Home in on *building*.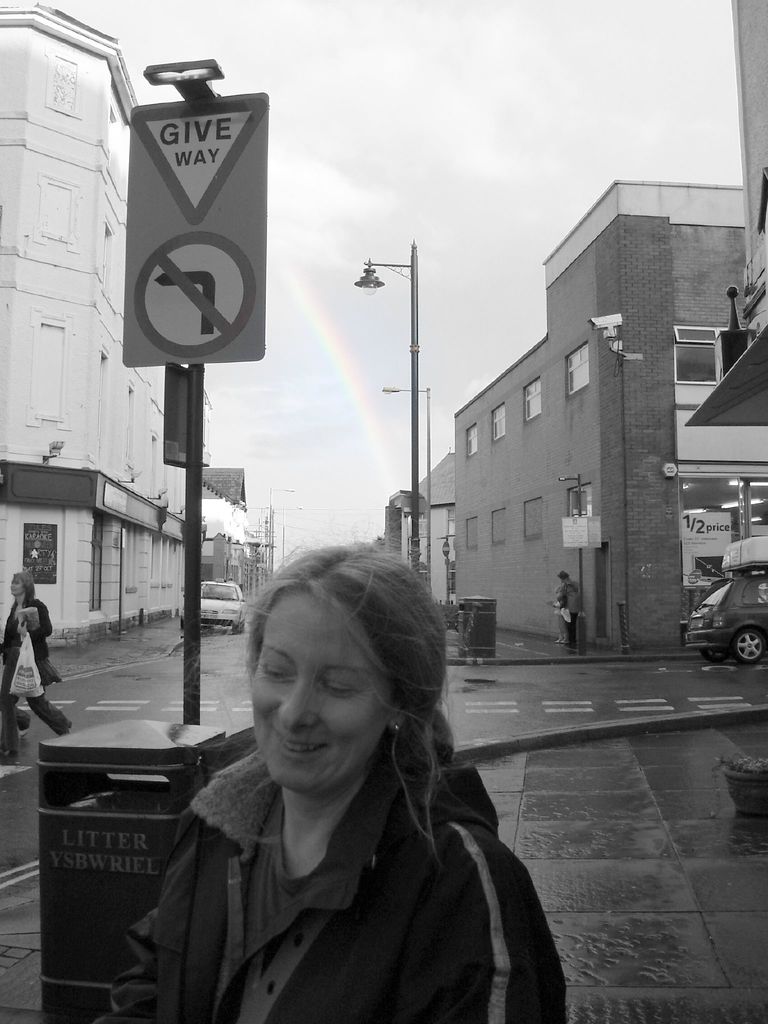
Homed in at rect(410, 447, 458, 615).
